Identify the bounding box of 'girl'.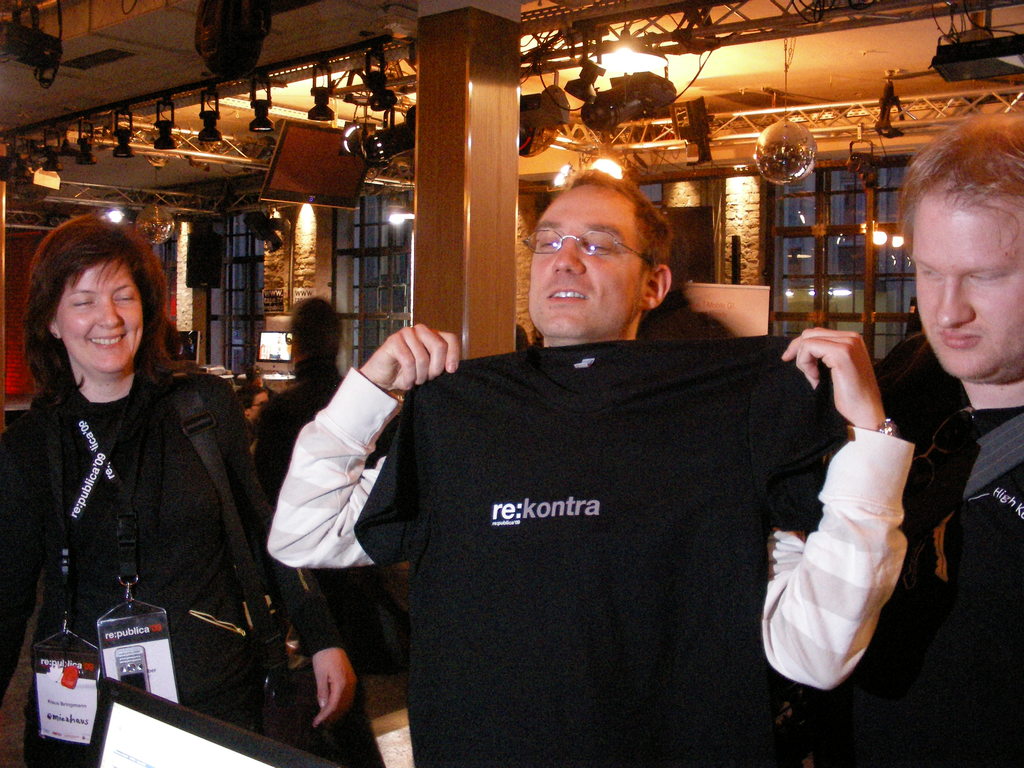
left=251, top=296, right=355, bottom=508.
